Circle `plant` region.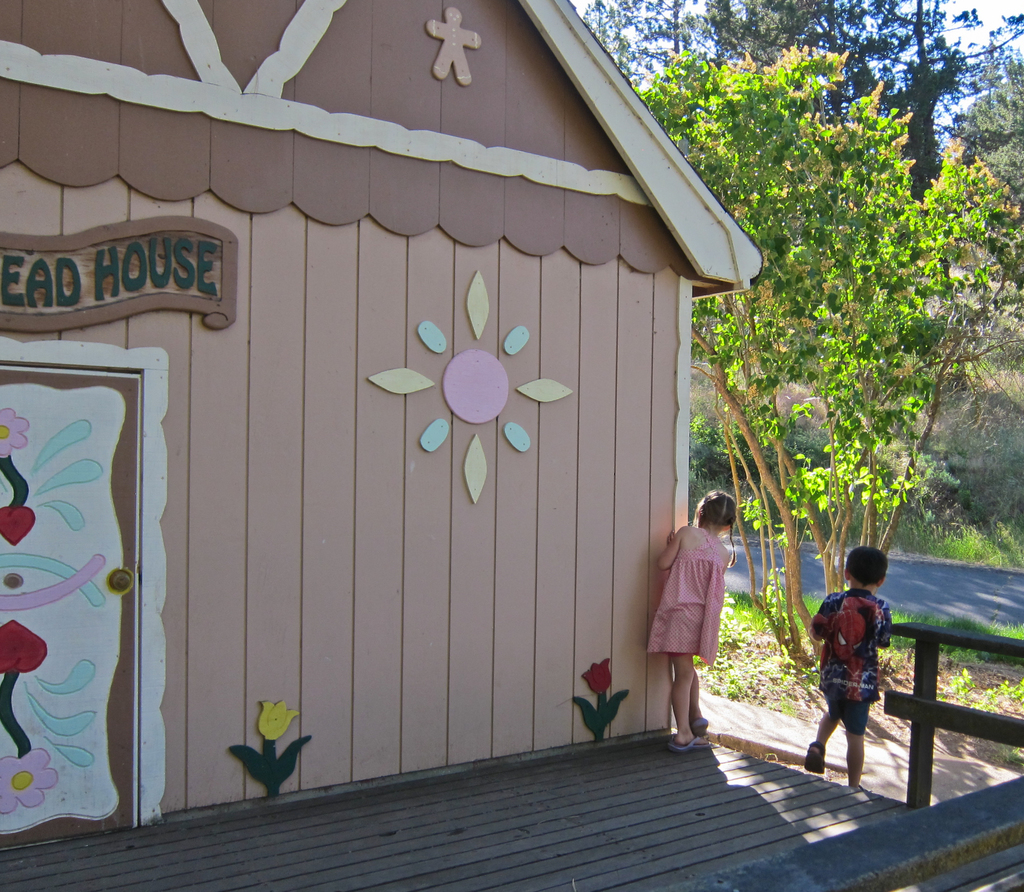
Region: BBox(955, 663, 998, 708).
